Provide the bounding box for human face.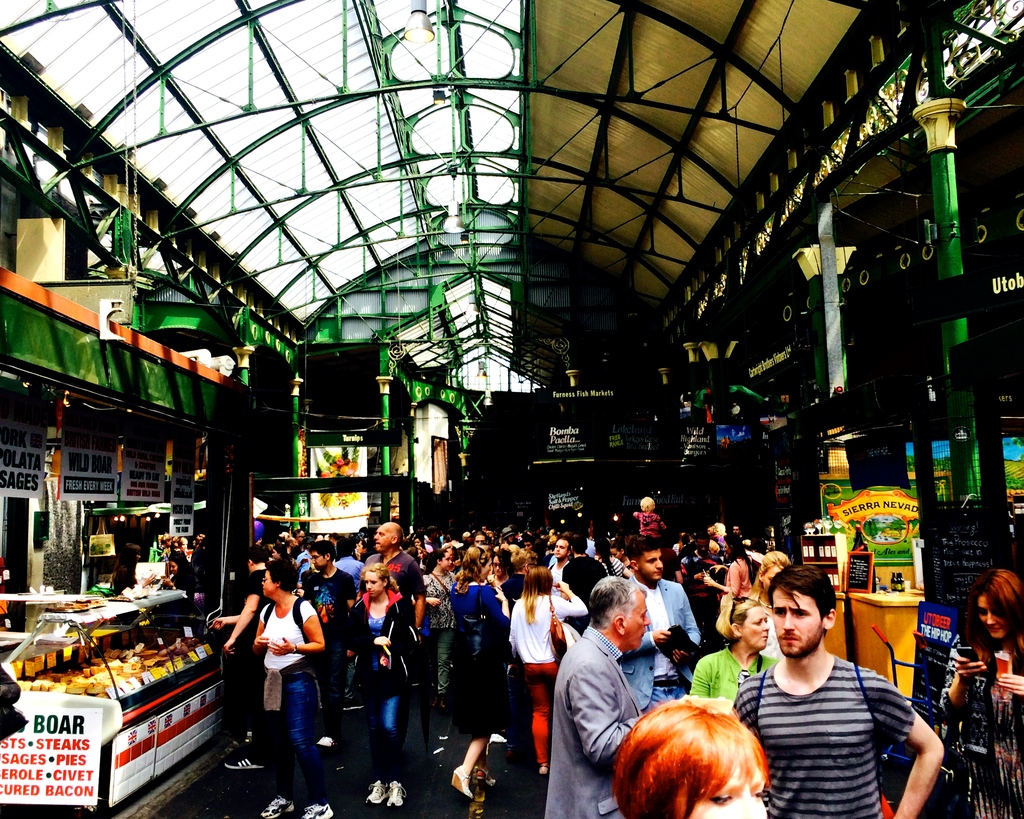
(363,569,383,599).
